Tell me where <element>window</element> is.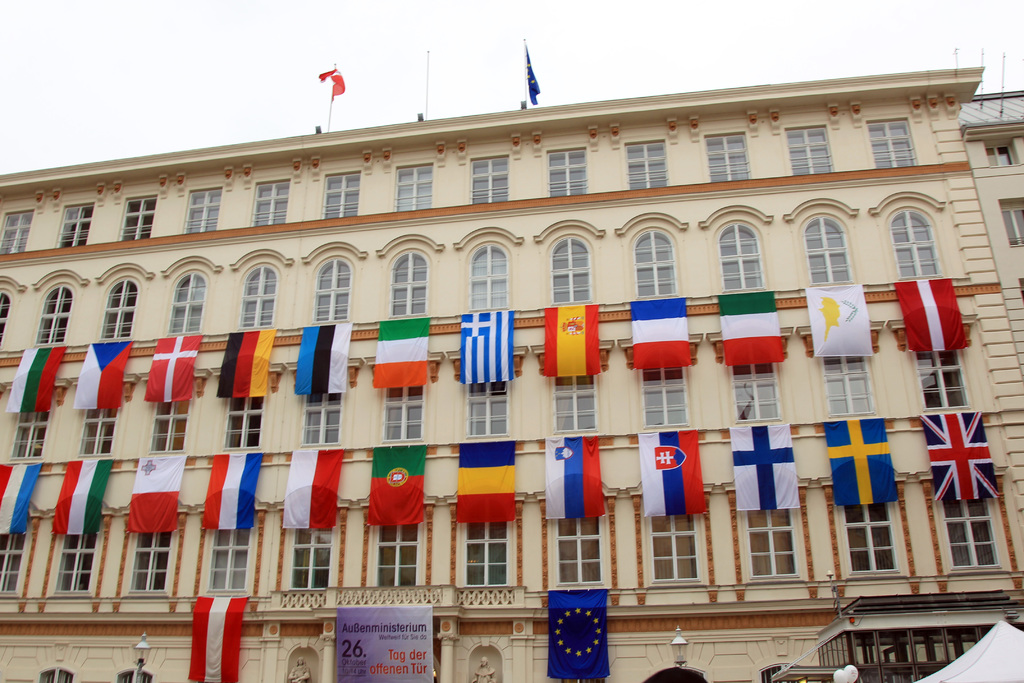
<element>window</element> is at (x1=356, y1=513, x2=426, y2=592).
